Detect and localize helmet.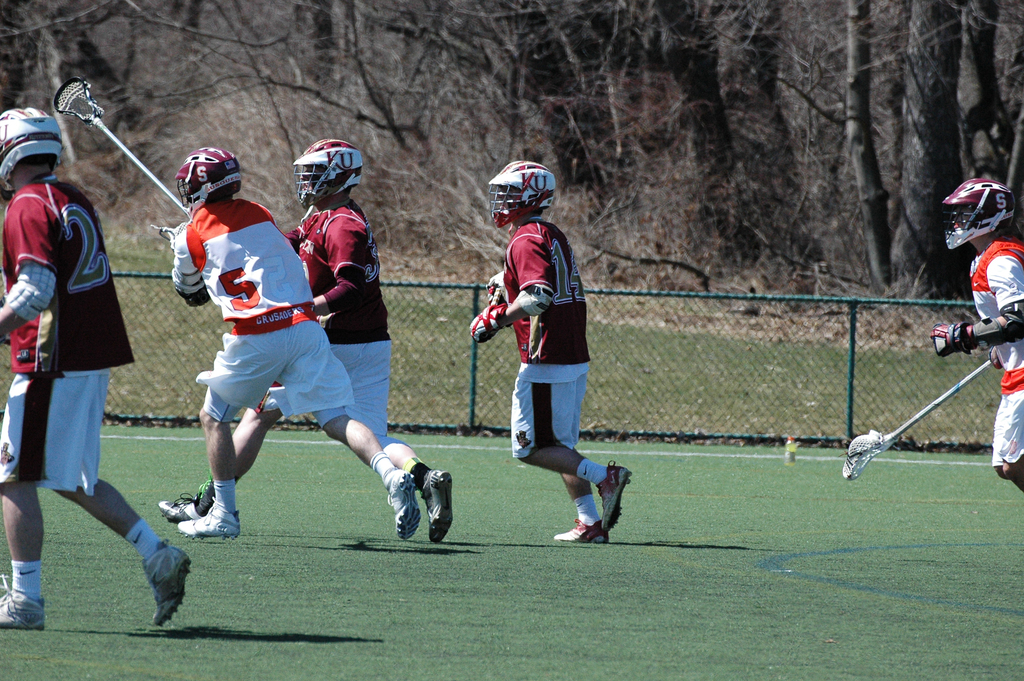
Localized at 285, 140, 359, 205.
